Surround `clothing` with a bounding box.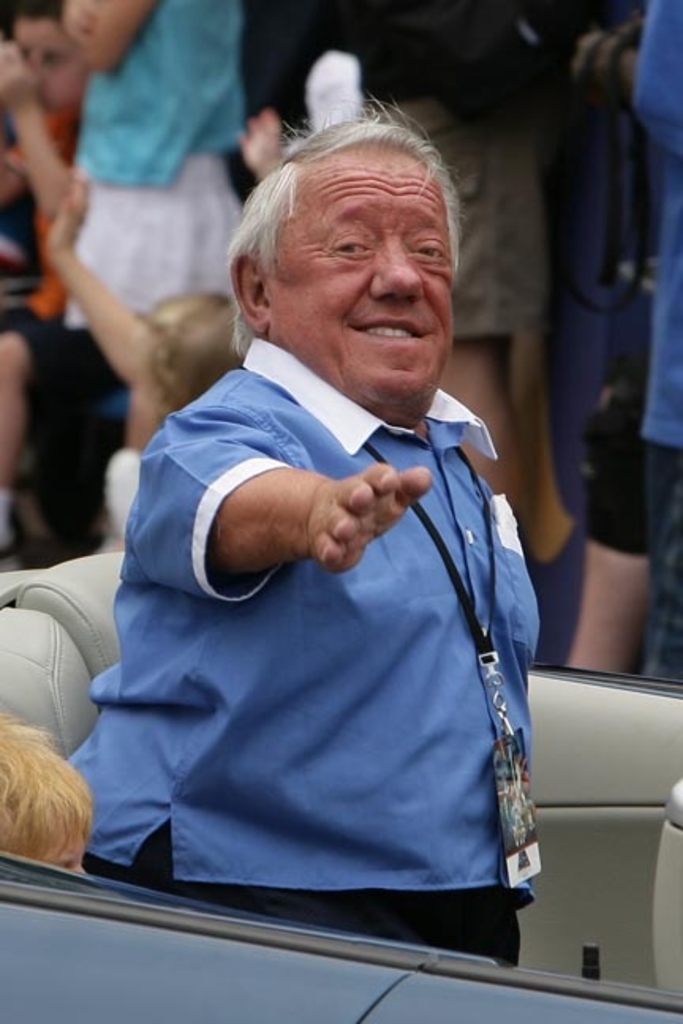
bbox(0, 106, 73, 349).
